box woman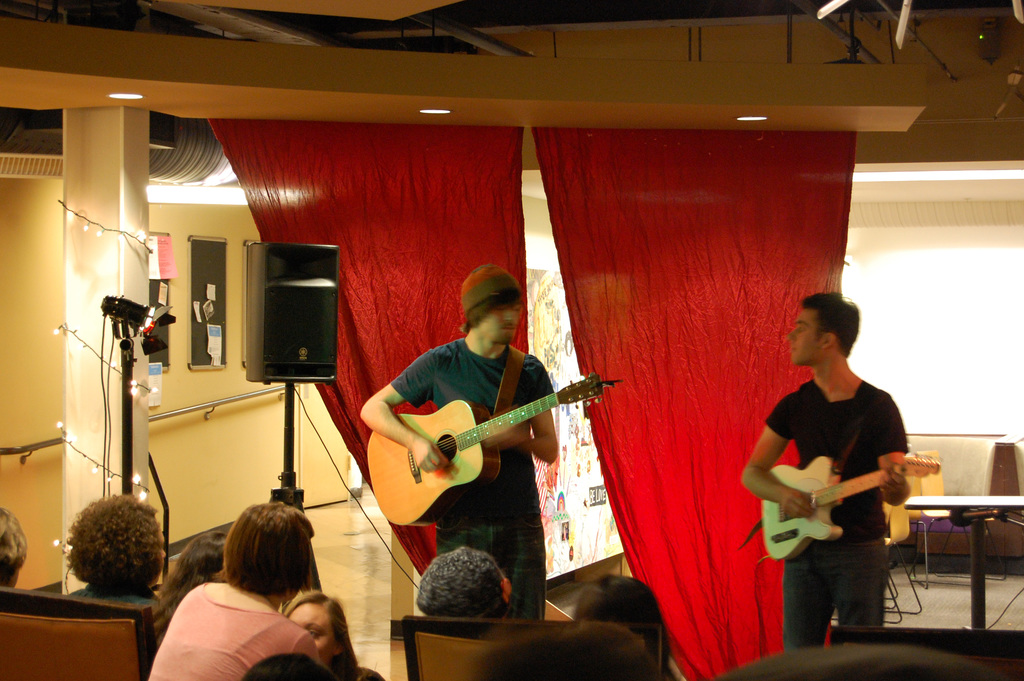
left=140, top=529, right=232, bottom=650
